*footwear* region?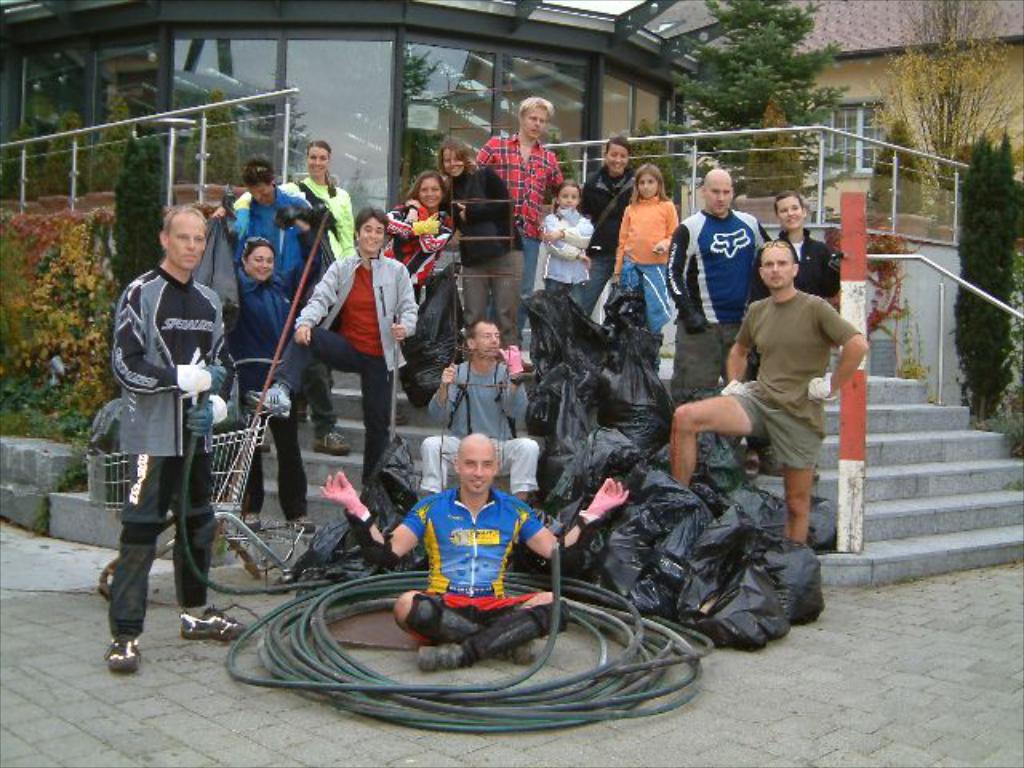
[315,430,352,453]
